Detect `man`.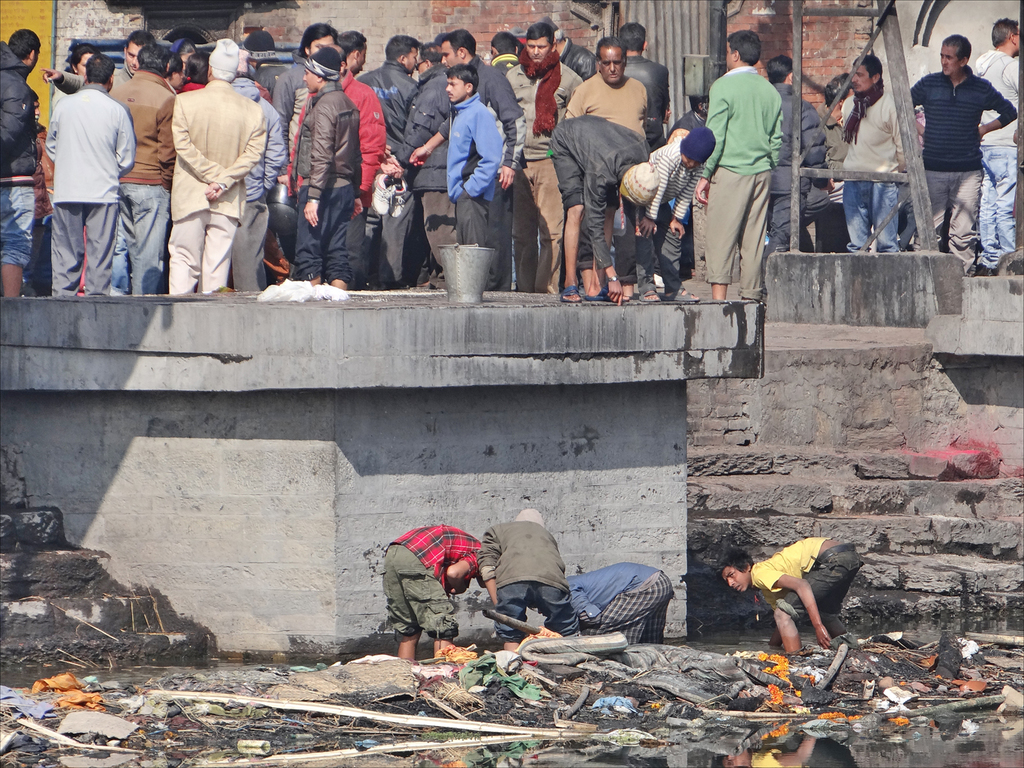
Detected at l=904, t=34, r=1016, b=283.
